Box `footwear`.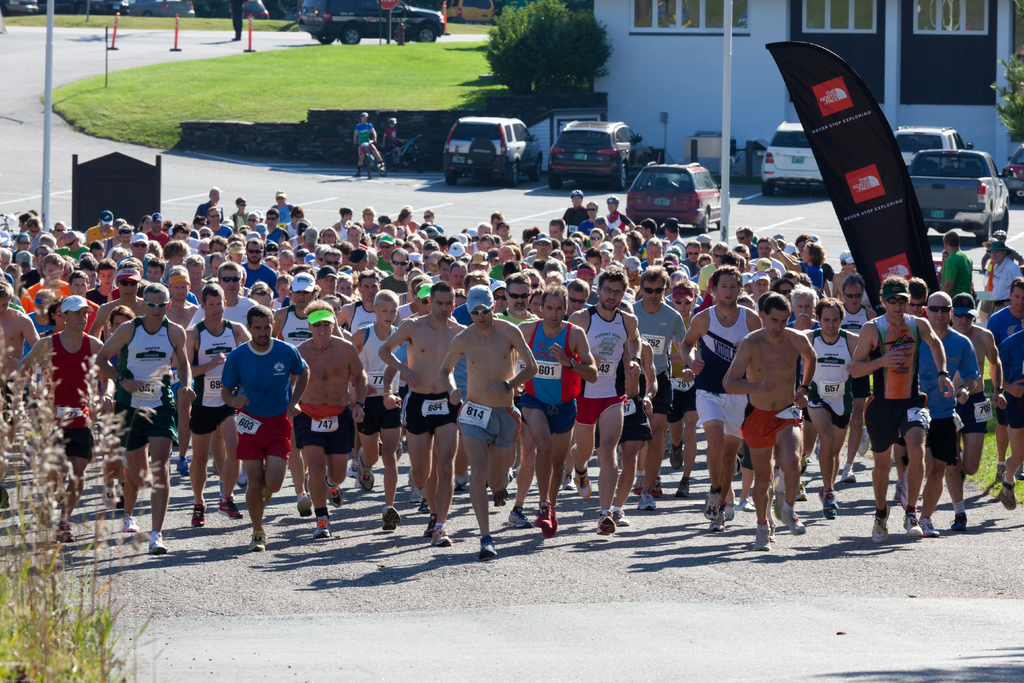
box(706, 509, 727, 533).
